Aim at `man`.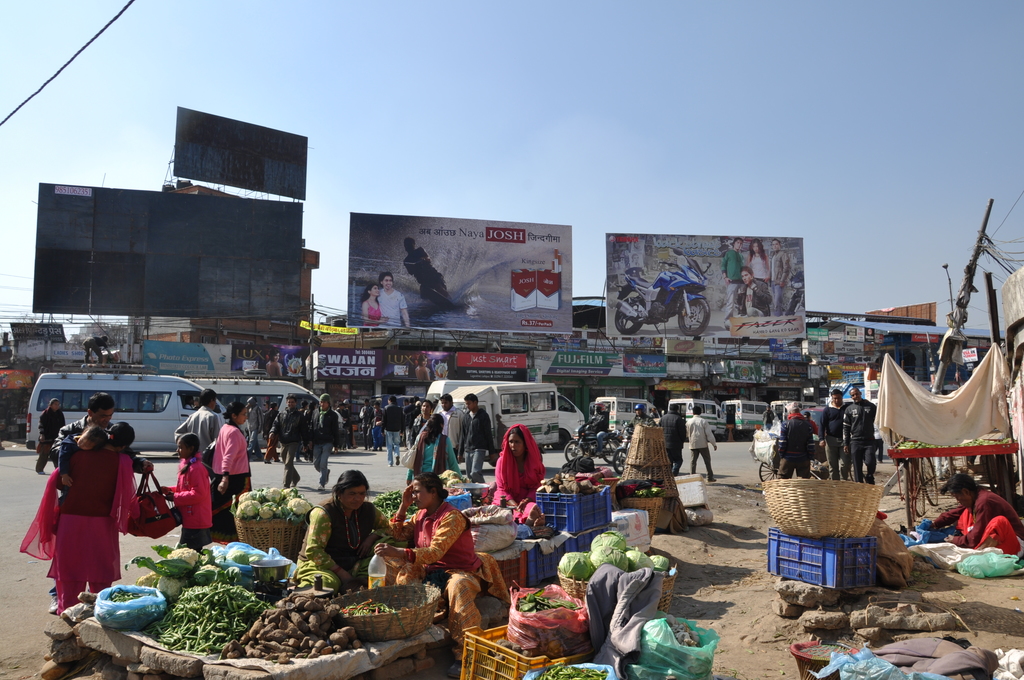
Aimed at 588, 403, 614, 454.
